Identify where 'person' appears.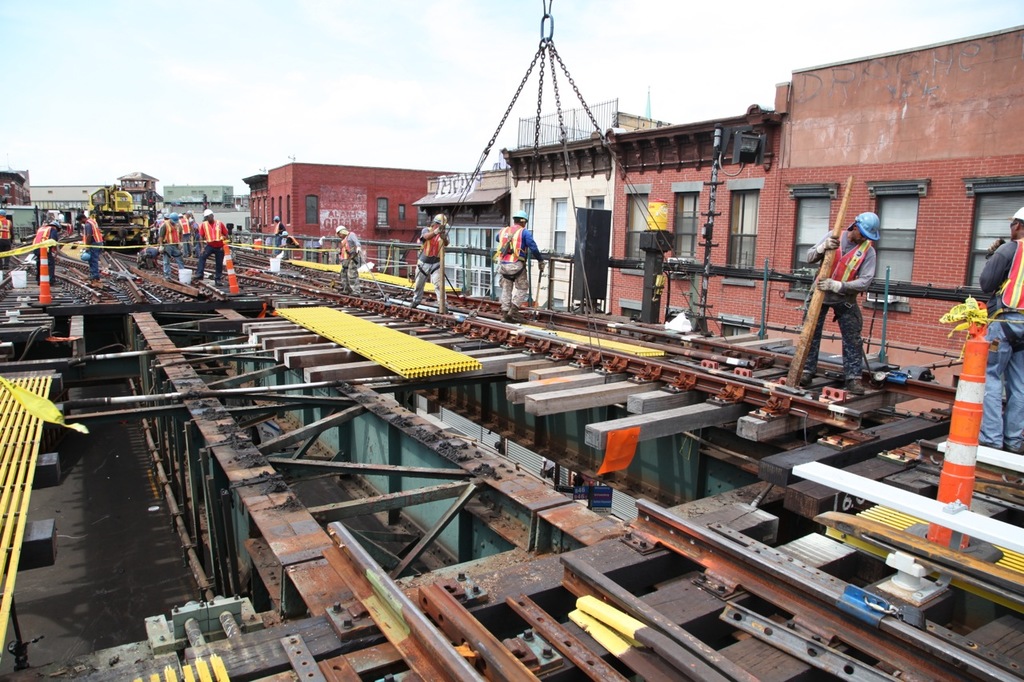
Appears at box=[258, 218, 300, 273].
